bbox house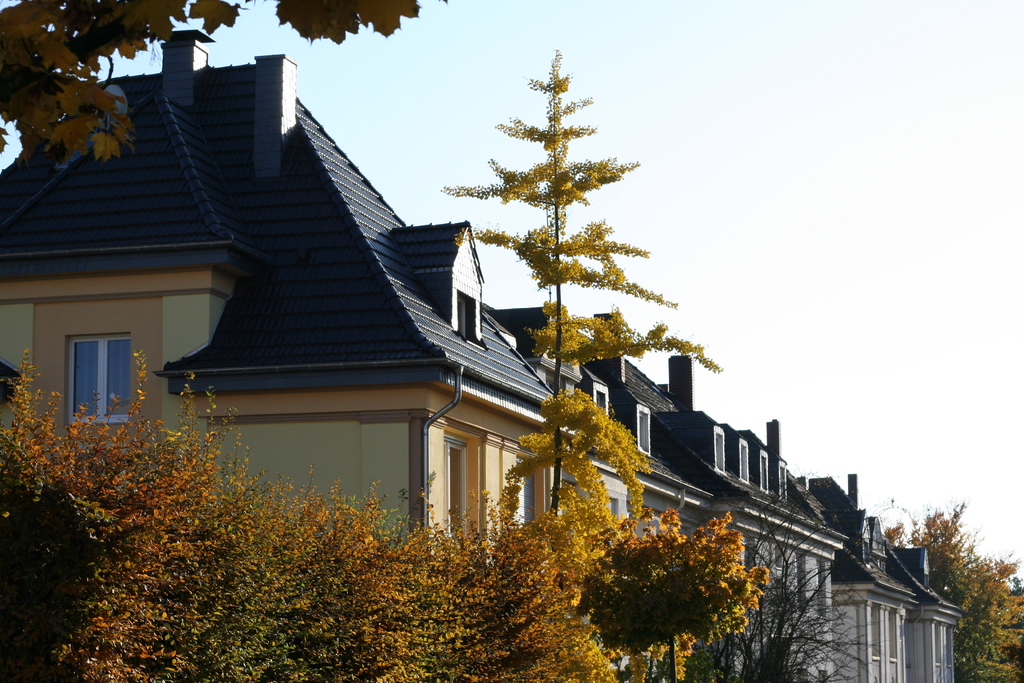
525,304,640,637
